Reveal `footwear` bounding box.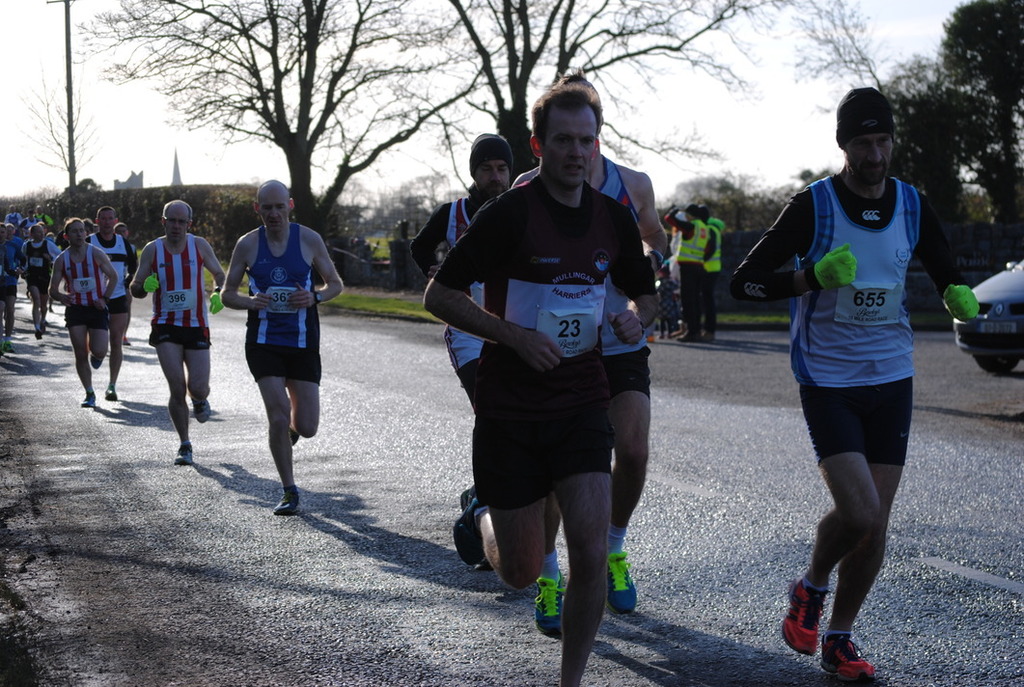
Revealed: {"x1": 817, "y1": 633, "x2": 874, "y2": 686}.
